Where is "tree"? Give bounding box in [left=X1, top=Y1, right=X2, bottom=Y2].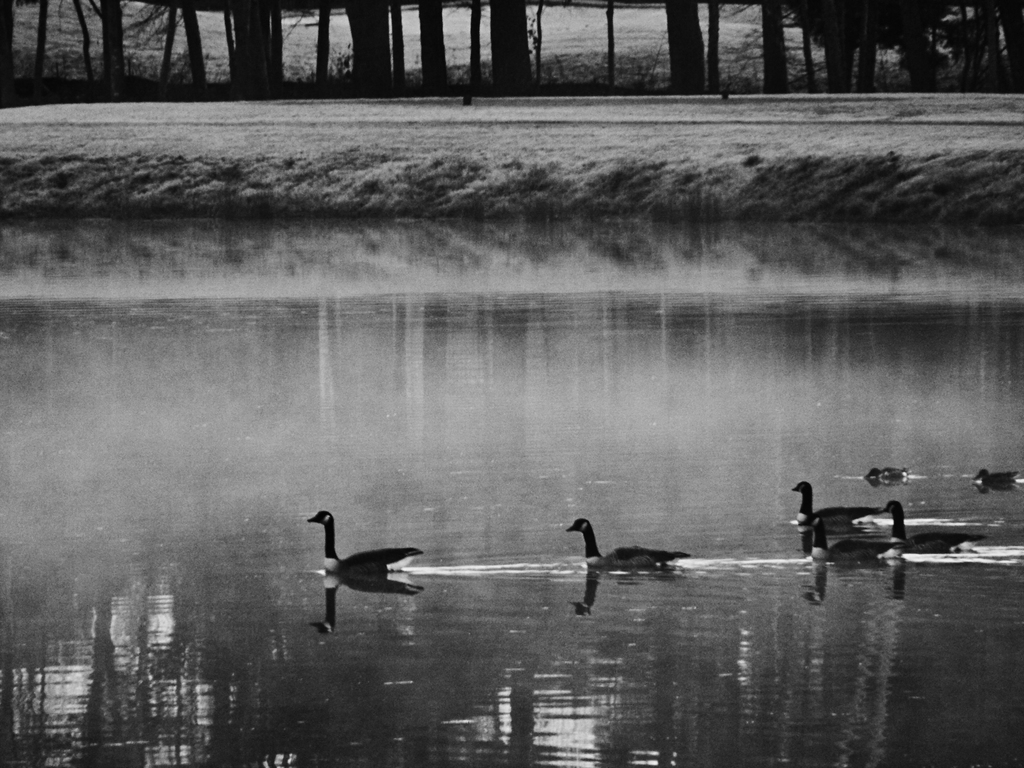
[left=417, top=3, right=446, bottom=81].
